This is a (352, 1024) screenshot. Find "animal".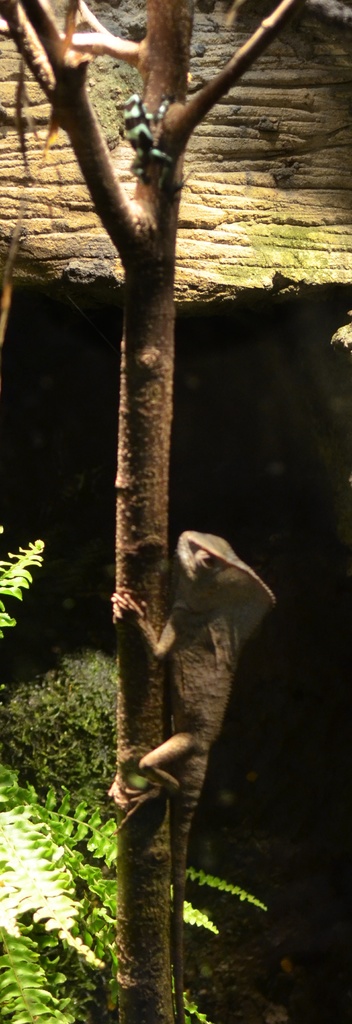
Bounding box: (x1=108, y1=526, x2=285, y2=1021).
